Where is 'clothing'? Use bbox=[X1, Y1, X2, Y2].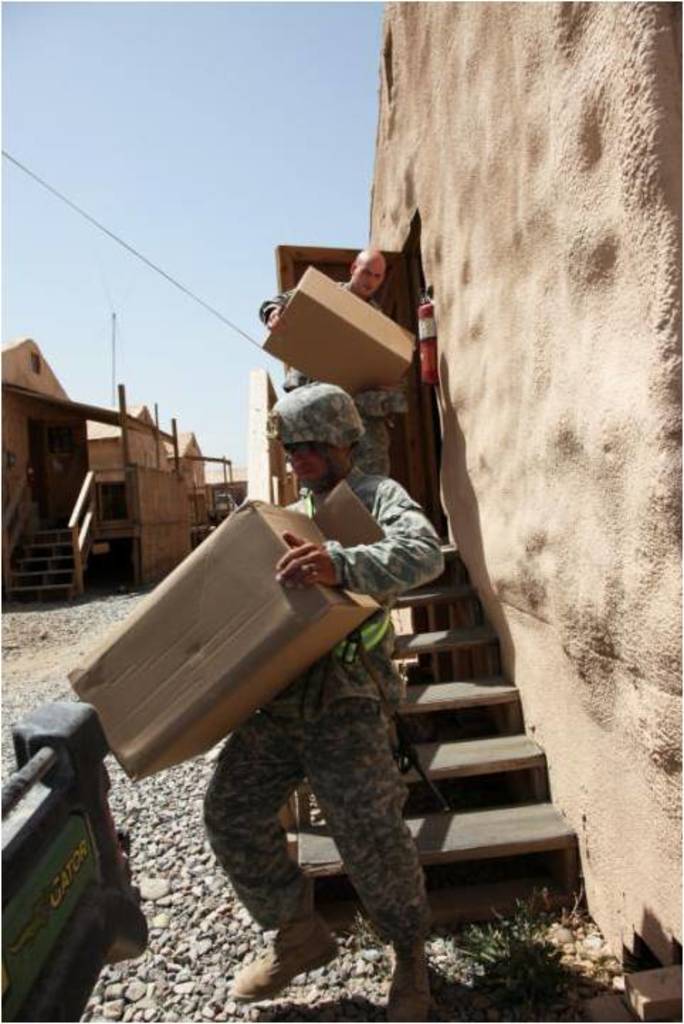
bbox=[193, 469, 450, 946].
